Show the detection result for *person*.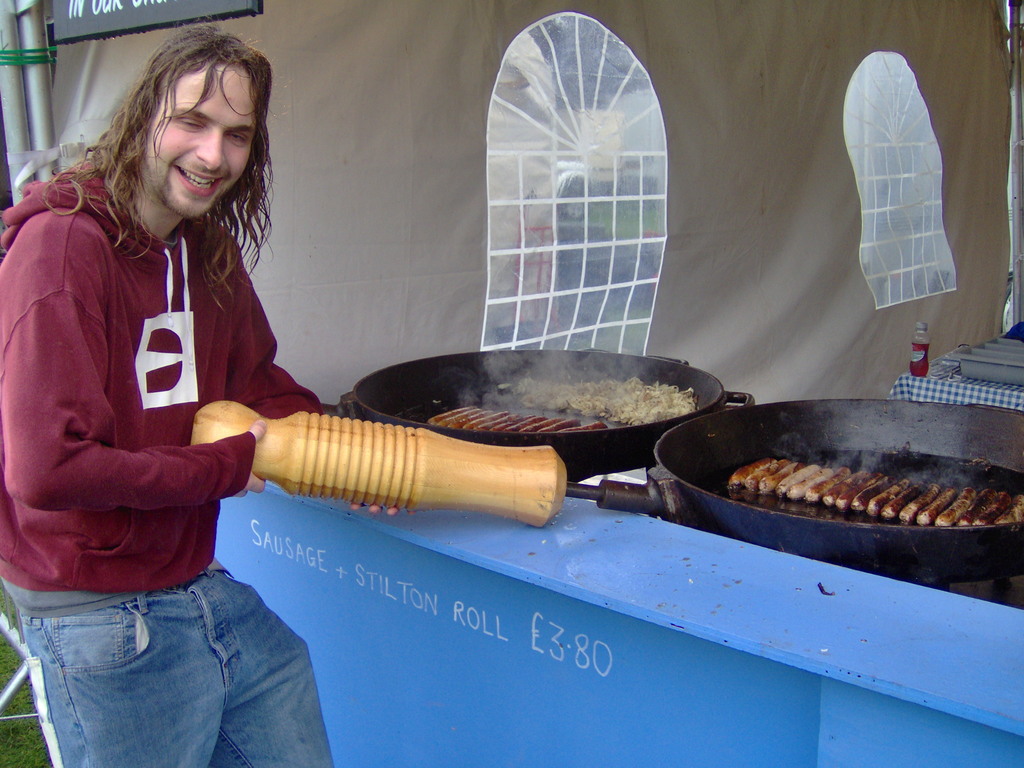
BBox(0, 16, 417, 767).
